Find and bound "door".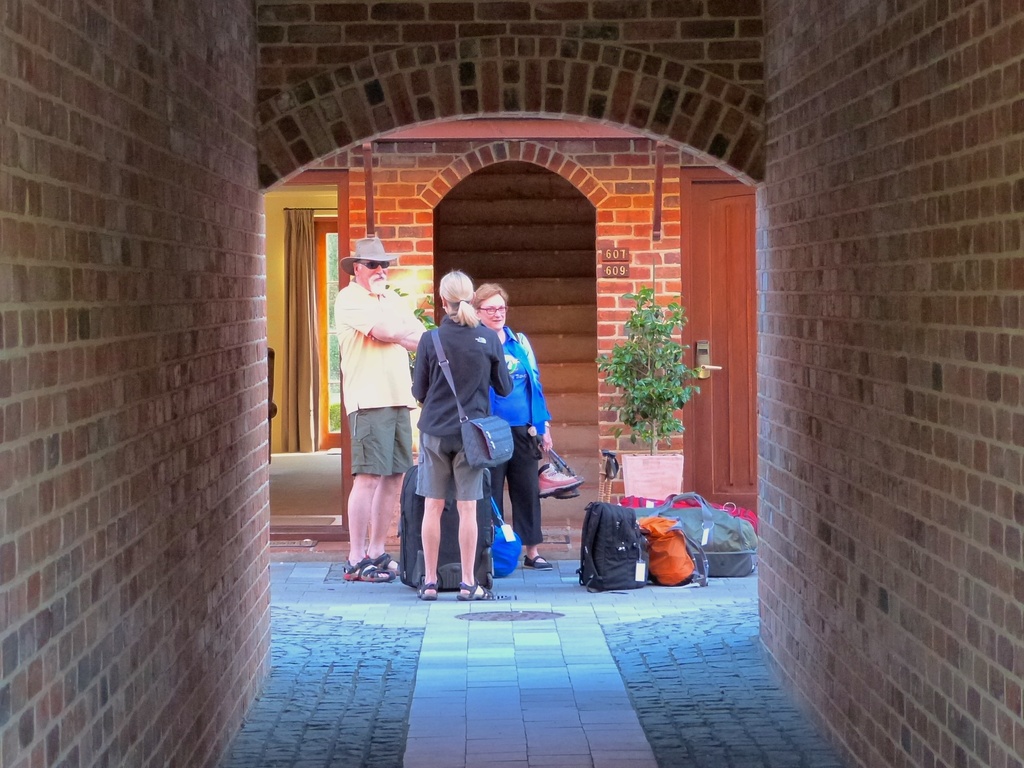
Bound: [left=314, top=220, right=342, bottom=452].
